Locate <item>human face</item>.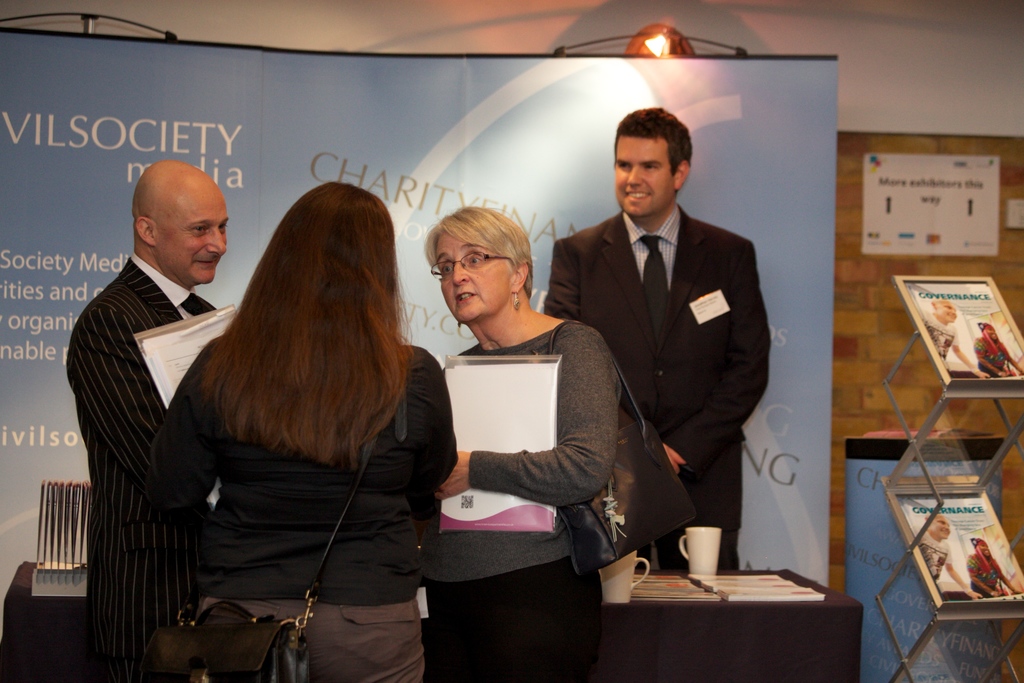
Bounding box: (439,229,510,322).
